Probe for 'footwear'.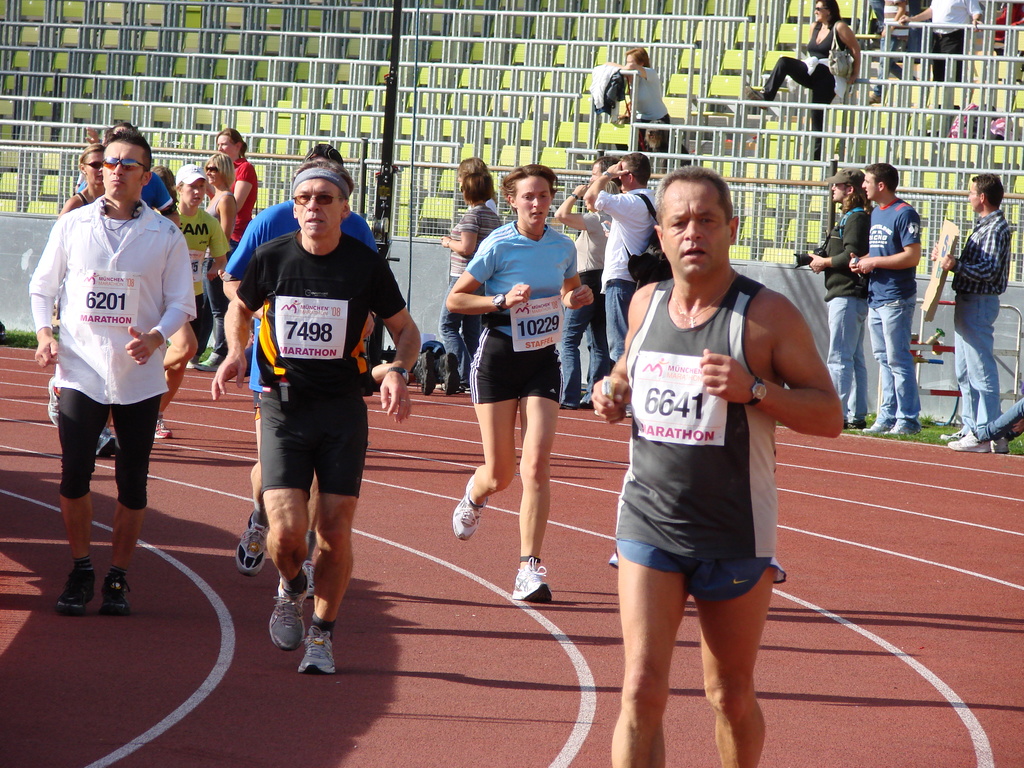
Probe result: Rect(236, 511, 269, 572).
